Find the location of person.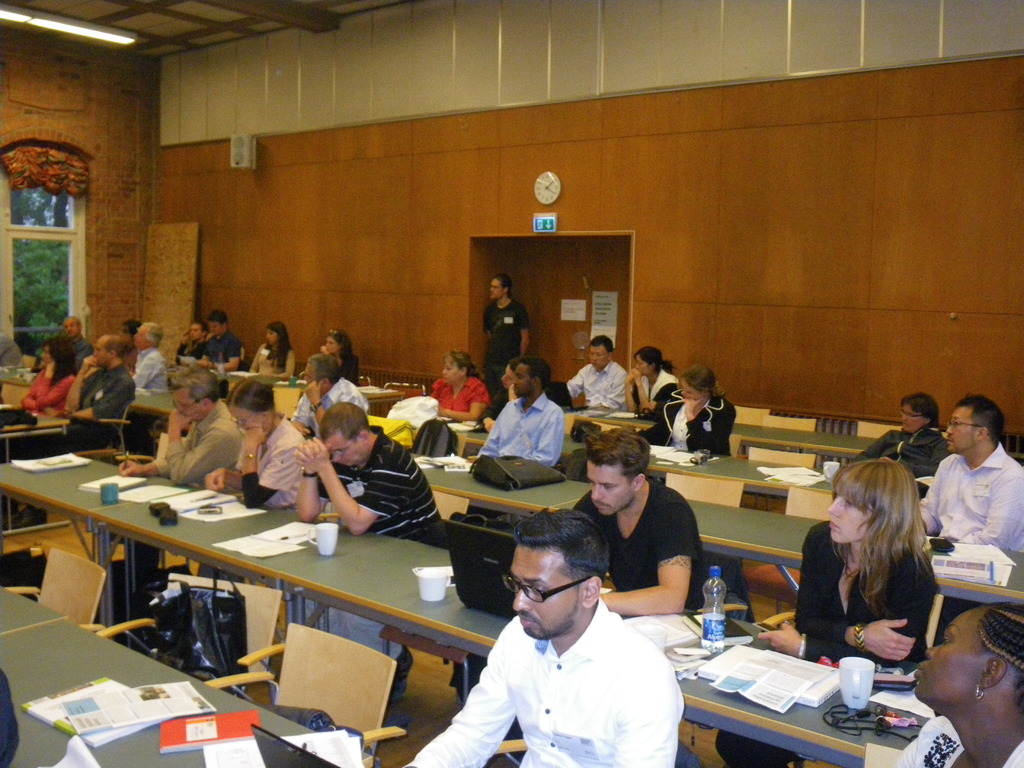
Location: l=116, t=356, r=249, b=495.
